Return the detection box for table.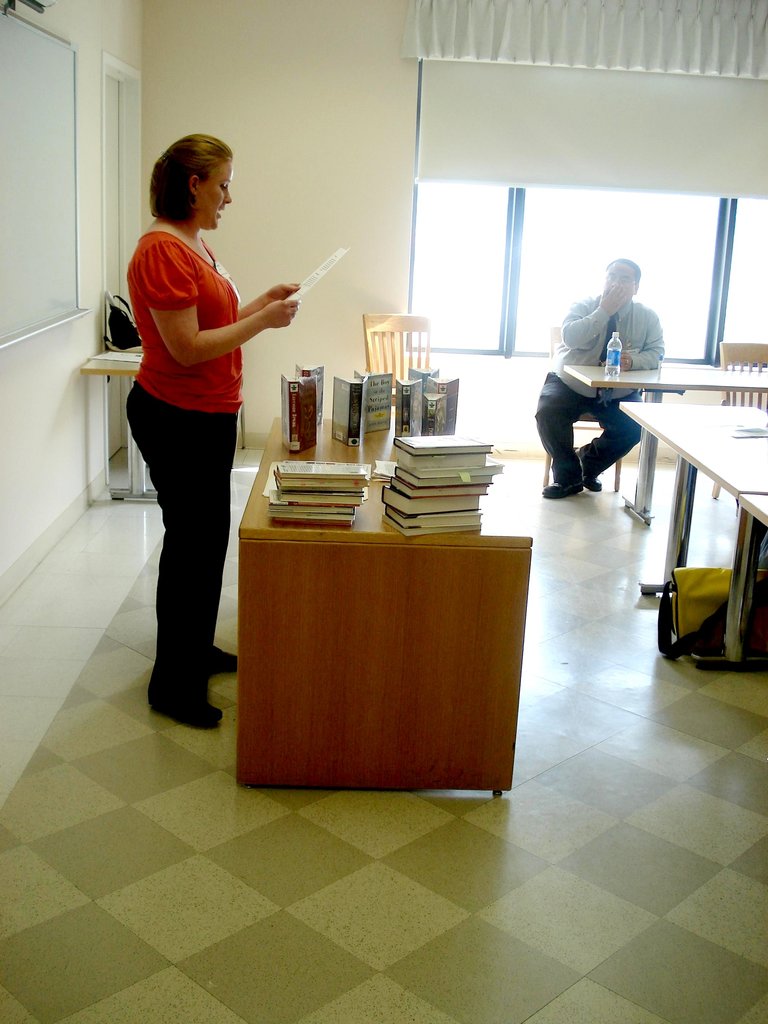
x1=620, y1=395, x2=767, y2=671.
